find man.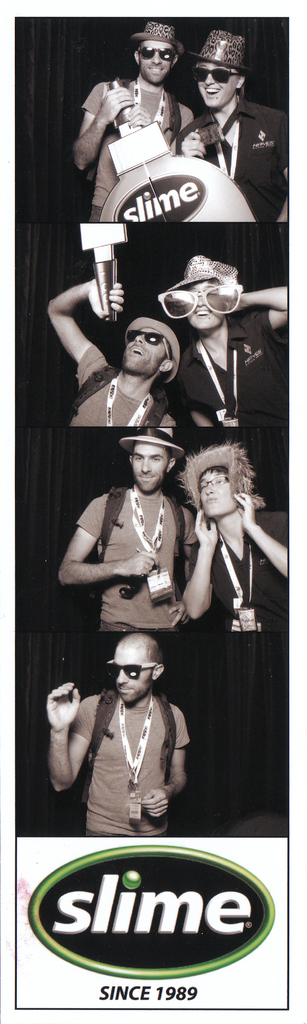
select_region(192, 444, 288, 632).
